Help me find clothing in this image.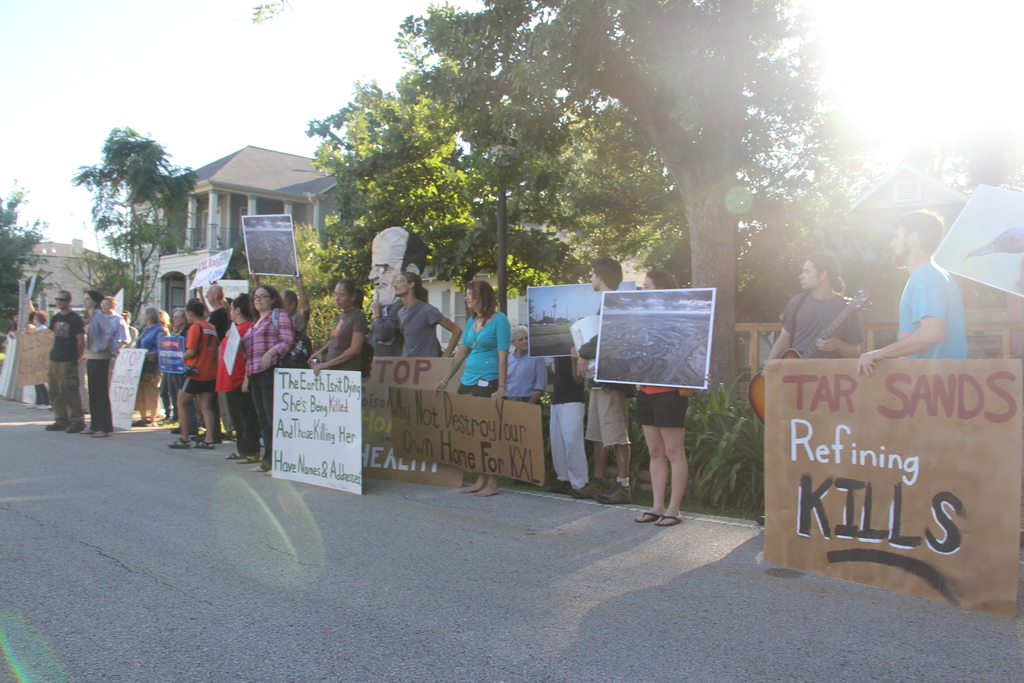
Found it: 50/308/80/425.
